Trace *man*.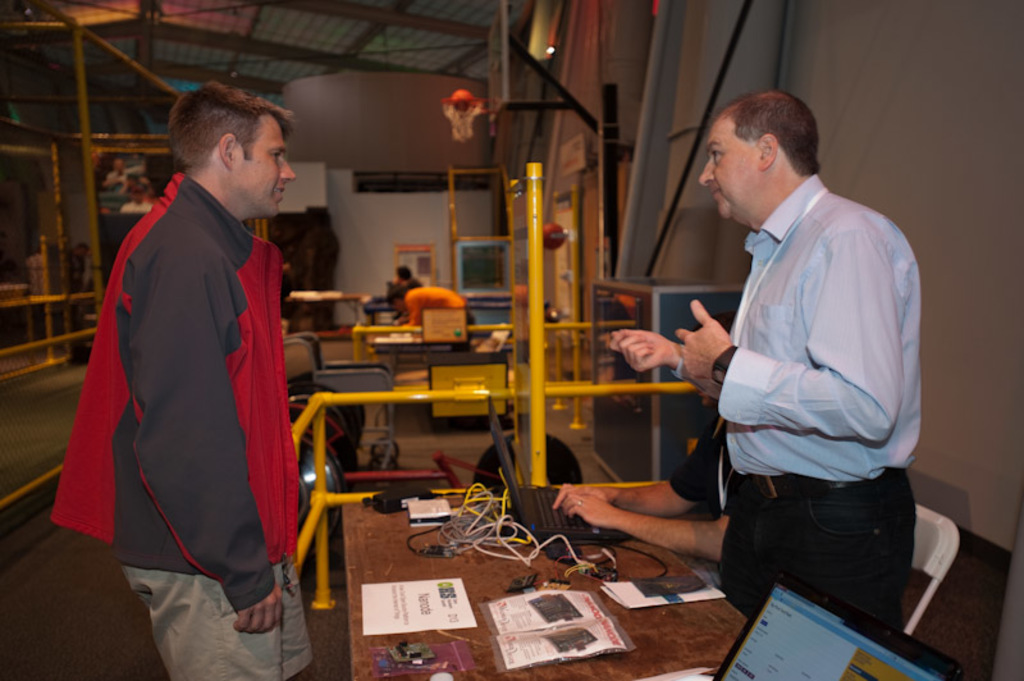
Traced to (left=602, top=88, right=923, bottom=655).
